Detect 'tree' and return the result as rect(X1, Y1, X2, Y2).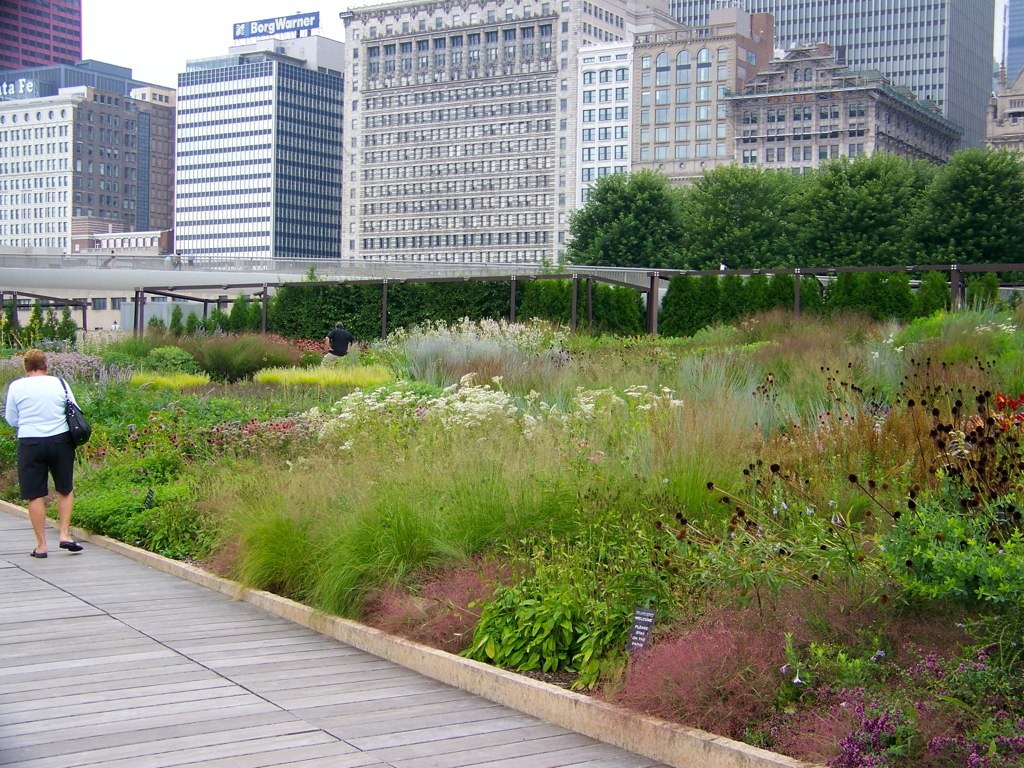
rect(965, 281, 998, 320).
